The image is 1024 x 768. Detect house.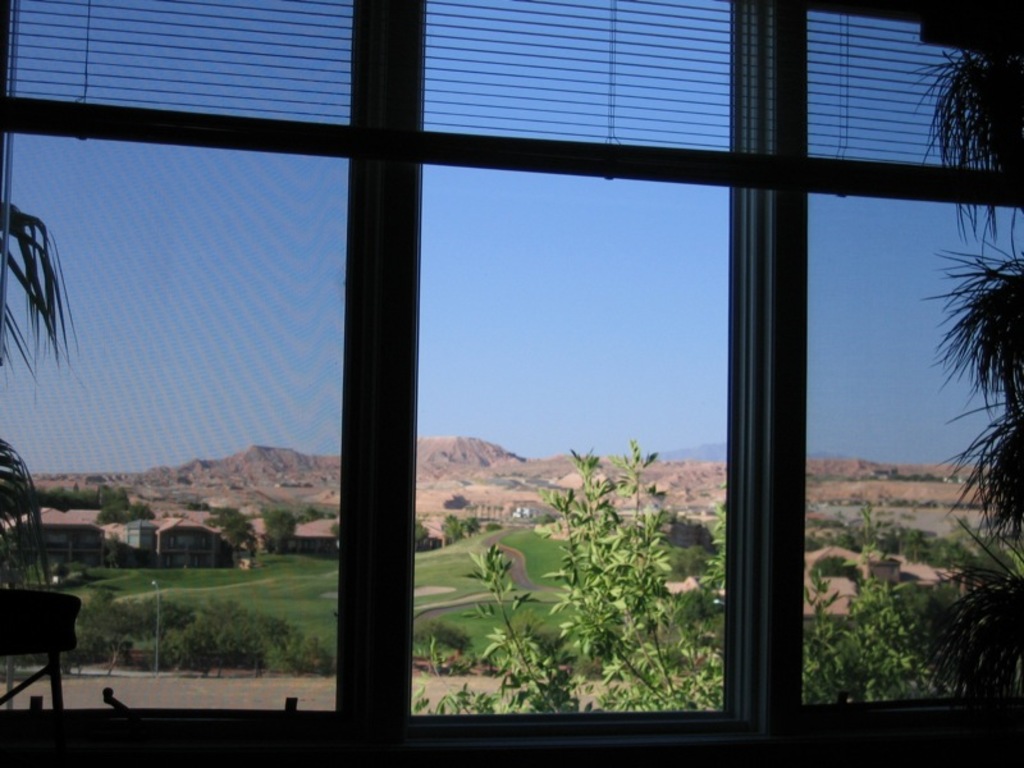
Detection: 247/518/339/567.
